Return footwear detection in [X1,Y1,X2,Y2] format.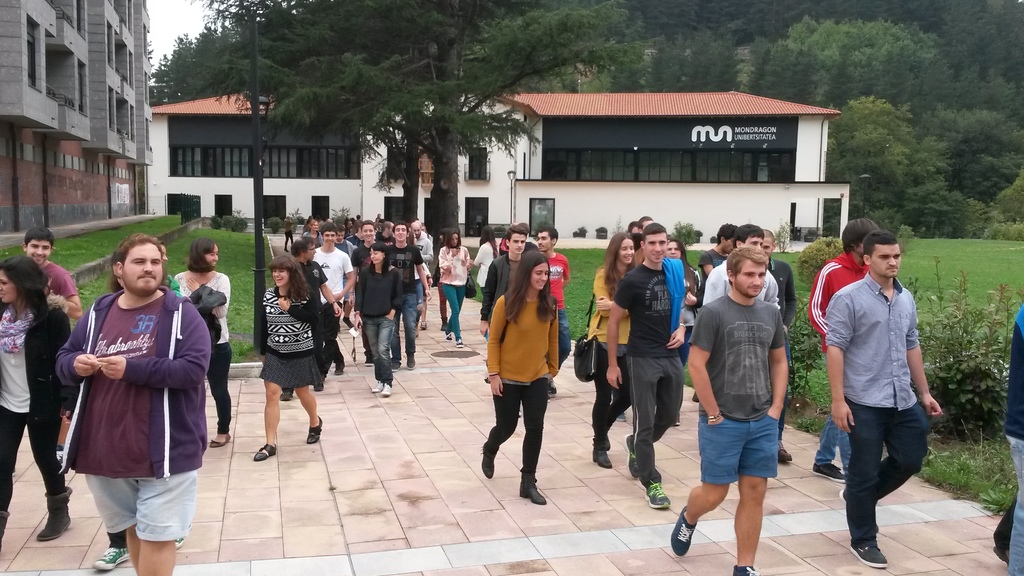
[407,355,415,369].
